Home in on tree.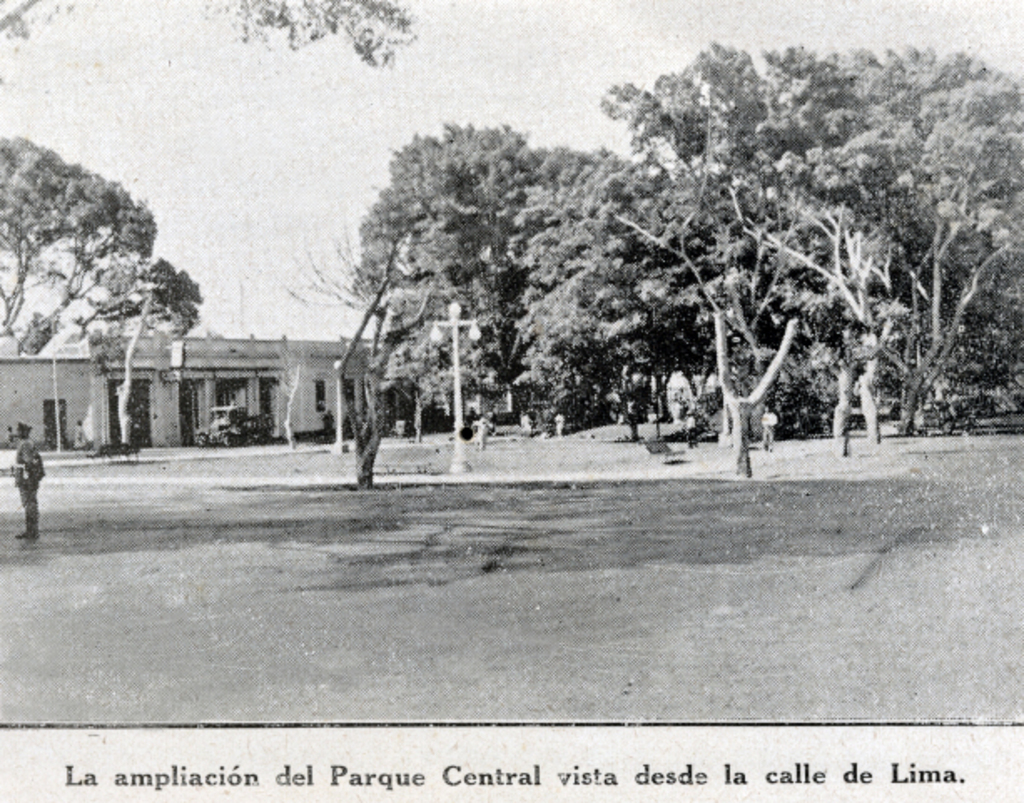
Homed in at locate(316, 92, 646, 462).
